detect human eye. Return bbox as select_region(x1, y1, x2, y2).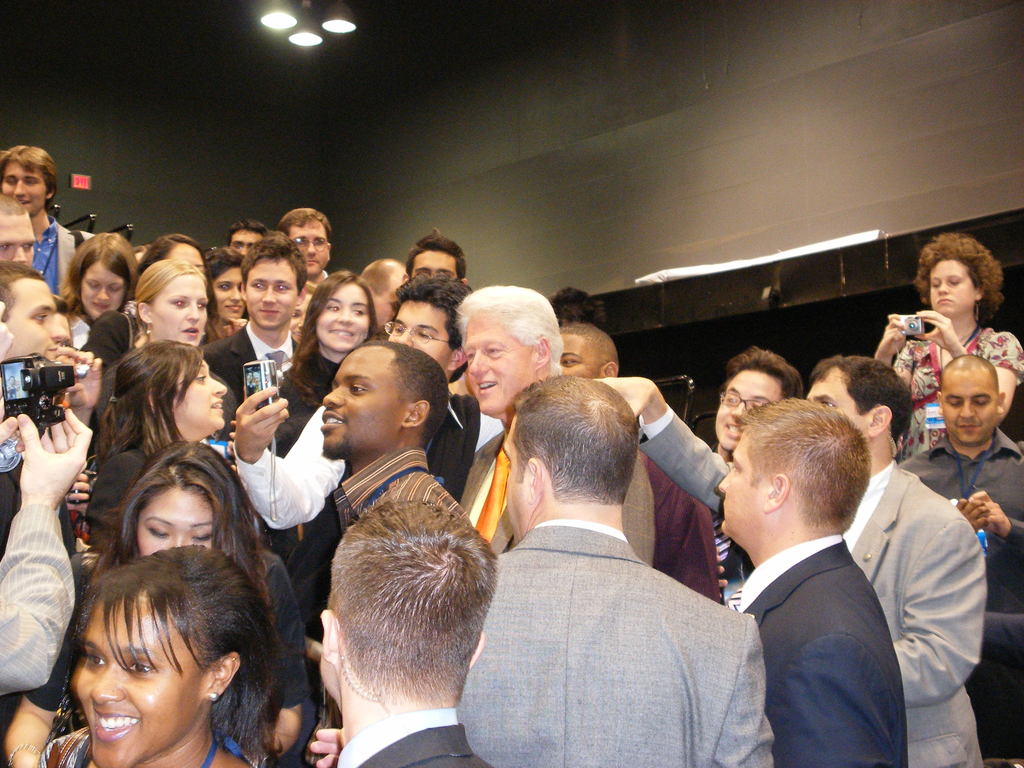
select_region(88, 654, 106, 671).
